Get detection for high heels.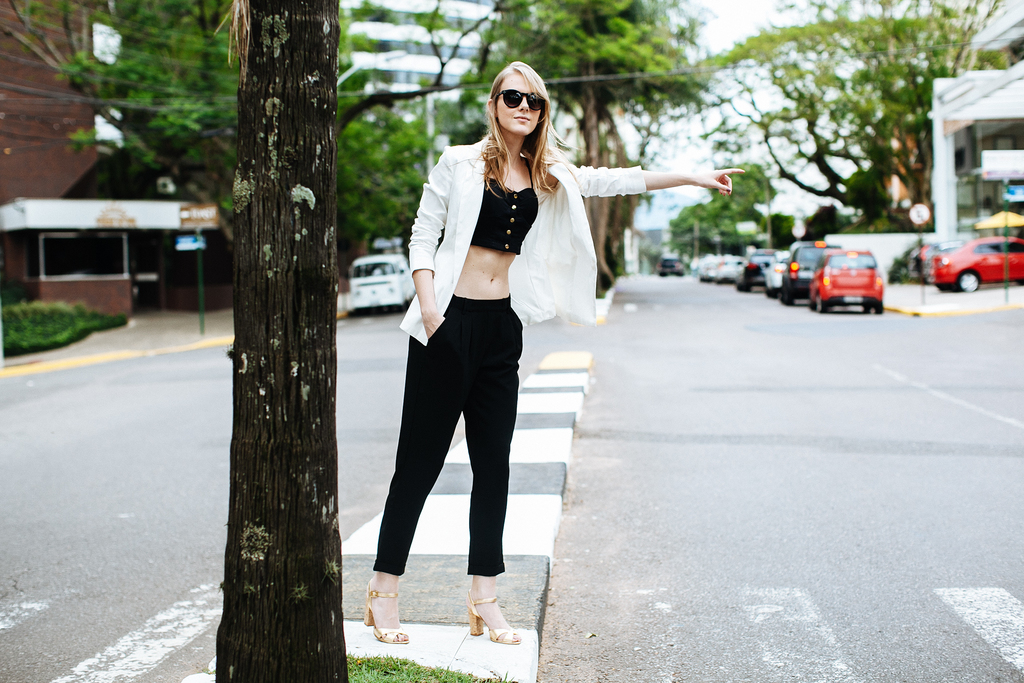
Detection: (left=360, top=580, right=407, bottom=645).
